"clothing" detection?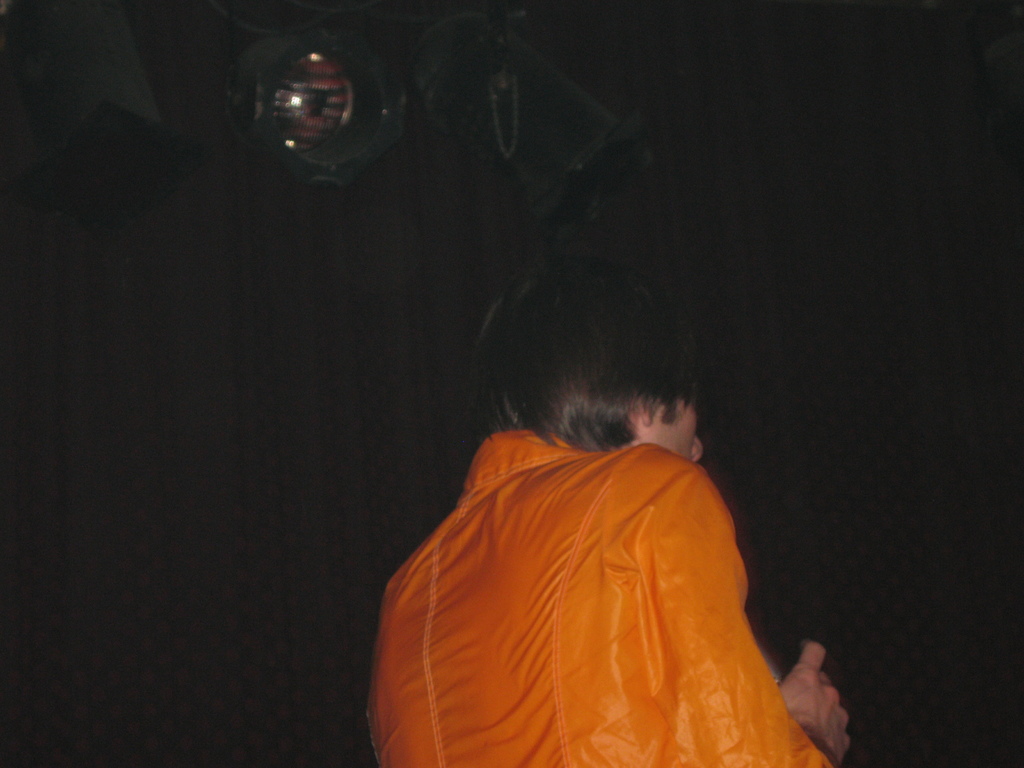
bbox=(403, 429, 836, 744)
